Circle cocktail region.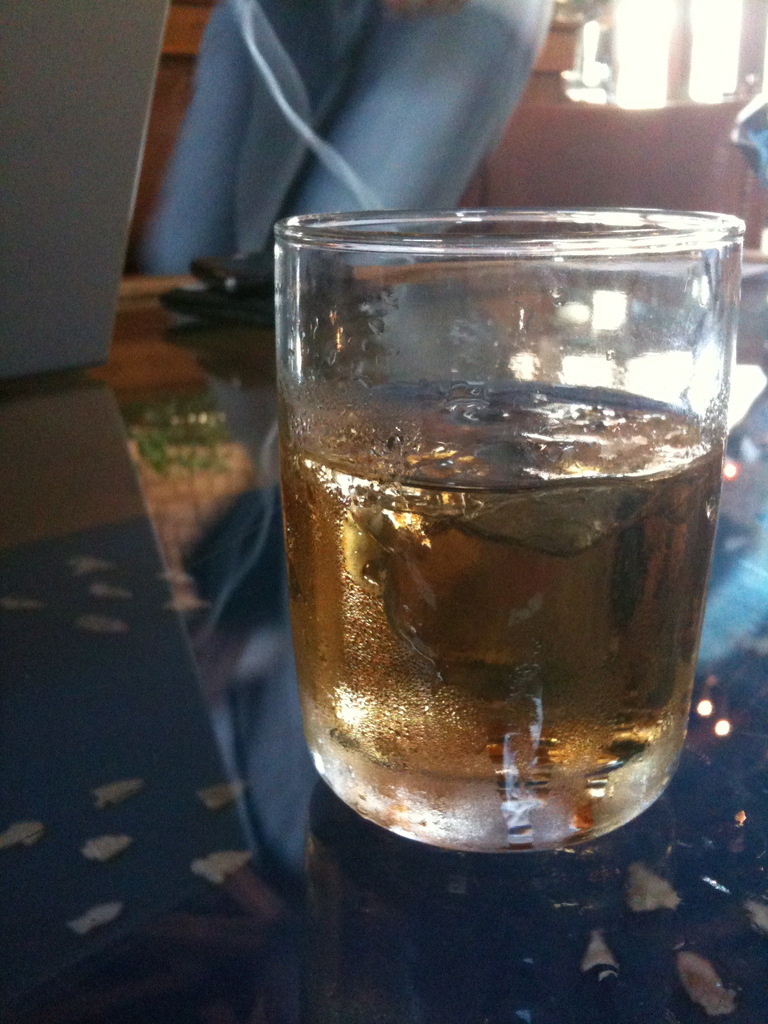
Region: Rect(264, 202, 742, 860).
